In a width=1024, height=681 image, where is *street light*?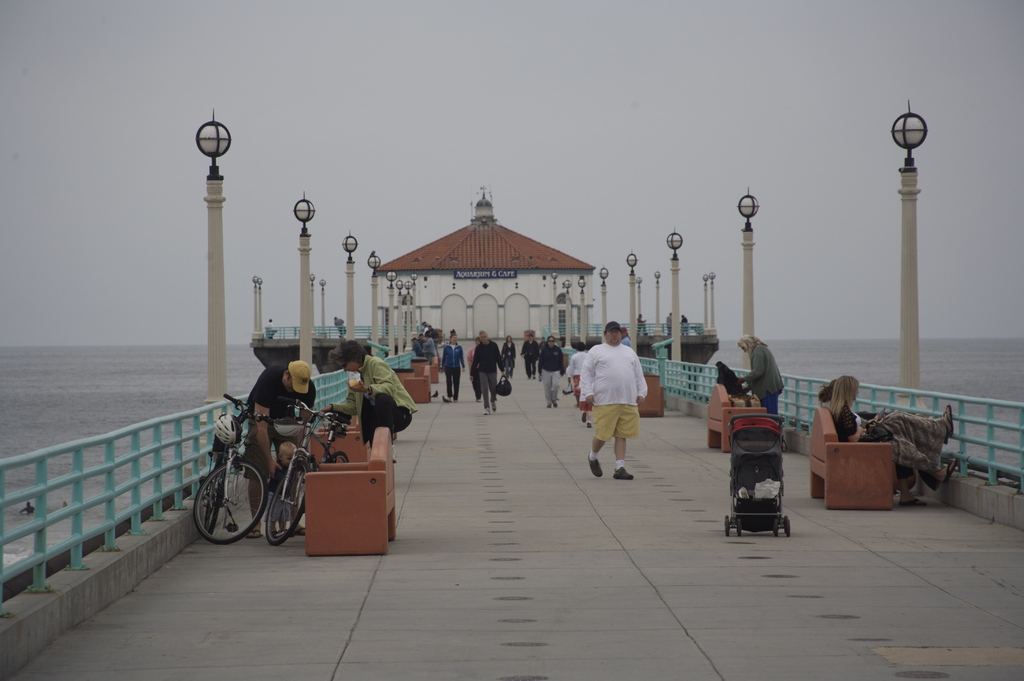
l=341, t=229, r=360, b=345.
